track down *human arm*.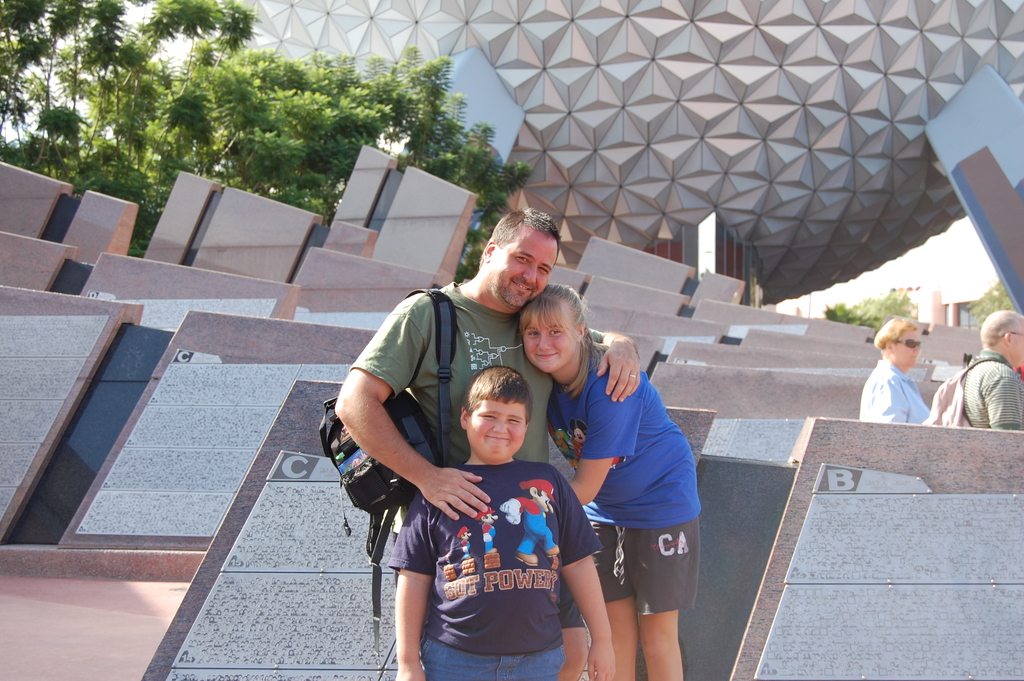
Tracked to BBox(388, 507, 422, 680).
